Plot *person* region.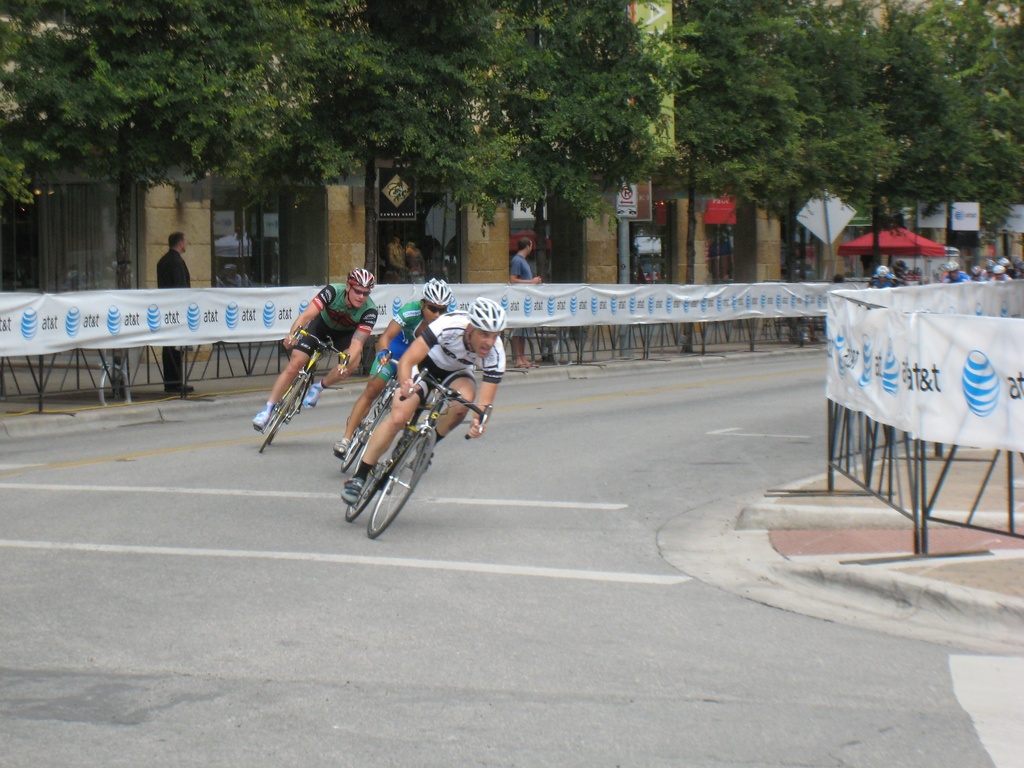
Plotted at 512/233/540/371.
